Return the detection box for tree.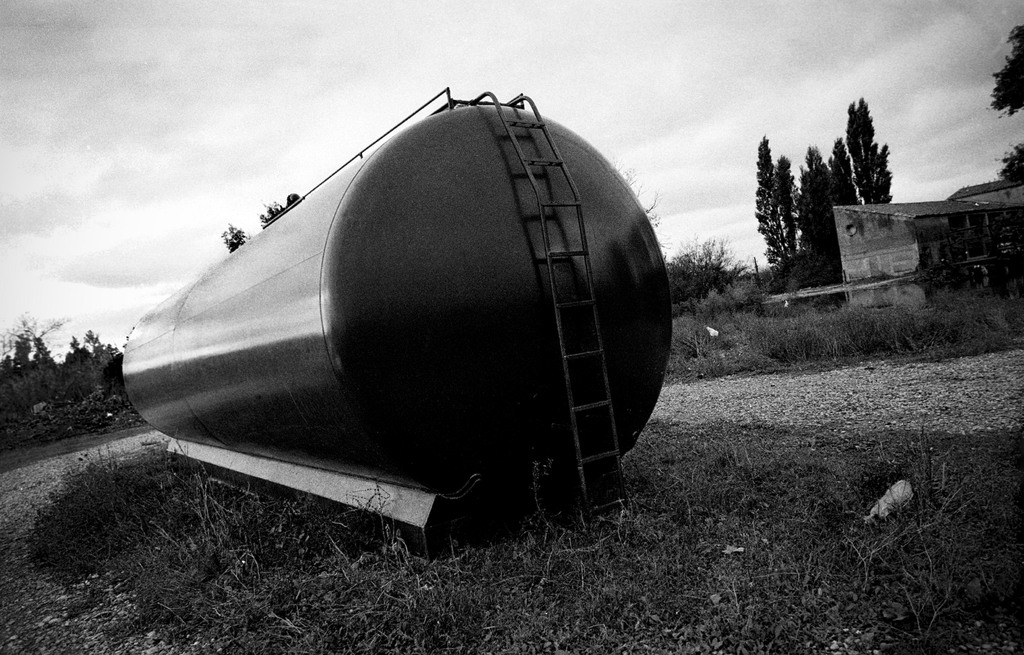
775/146/806/278.
